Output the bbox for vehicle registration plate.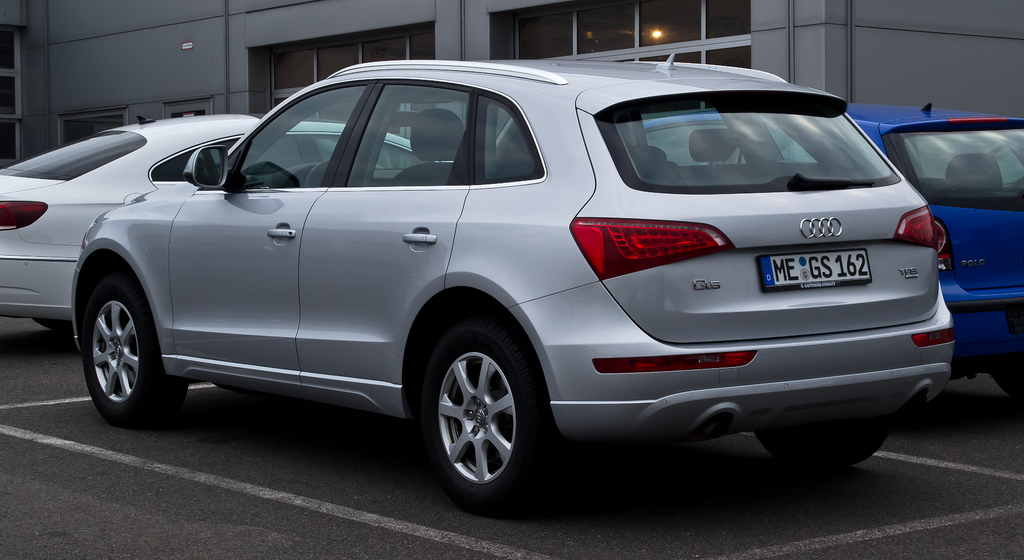
Rect(771, 239, 876, 294).
